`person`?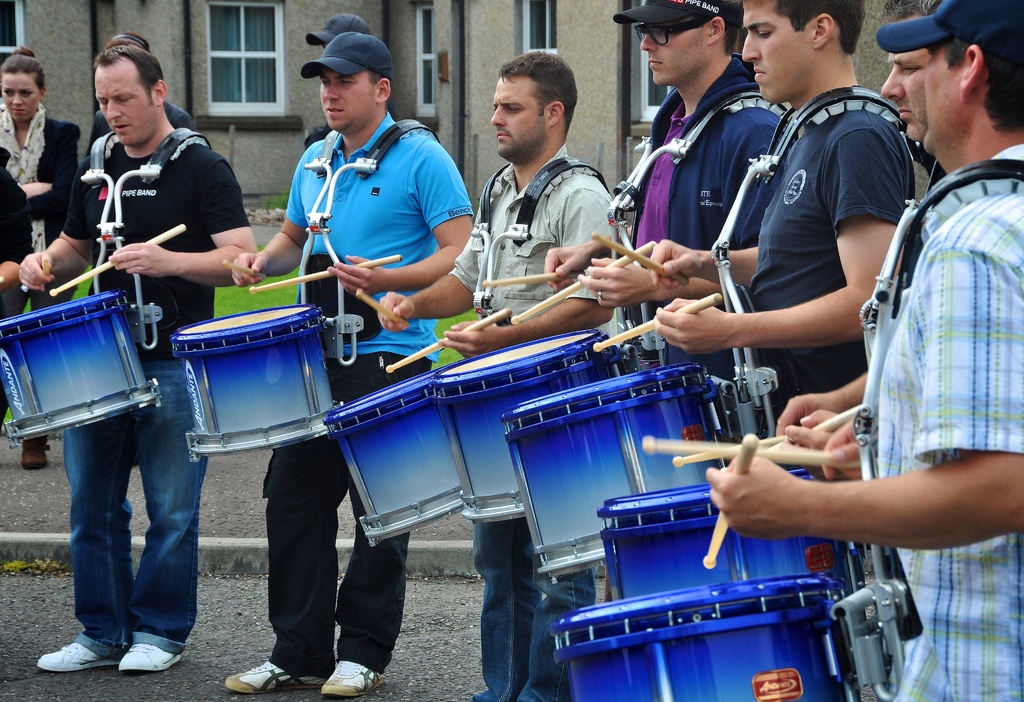
706 0 1023 701
